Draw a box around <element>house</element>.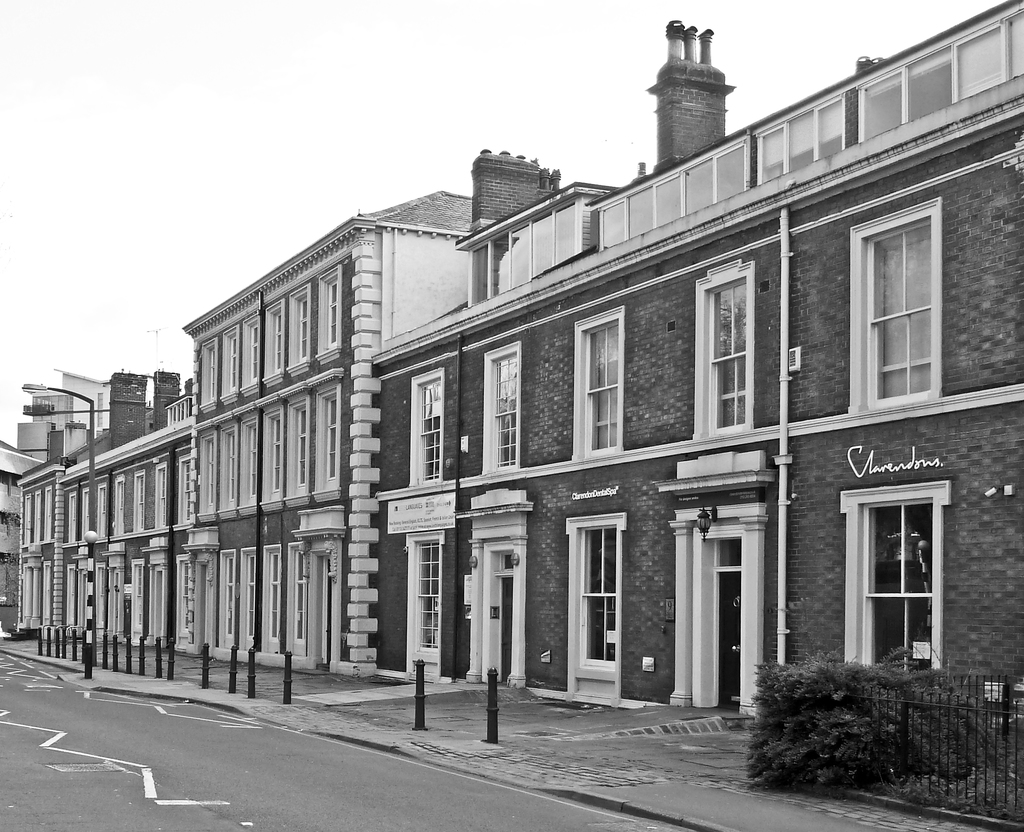
rect(0, 367, 111, 635).
